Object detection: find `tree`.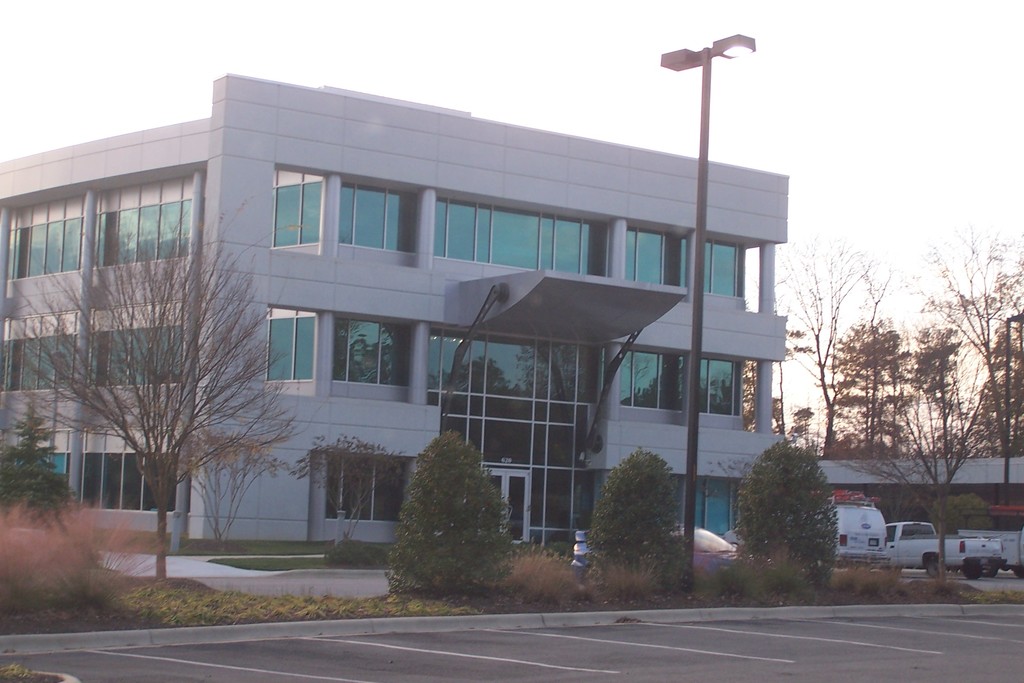
[733, 434, 846, 587].
